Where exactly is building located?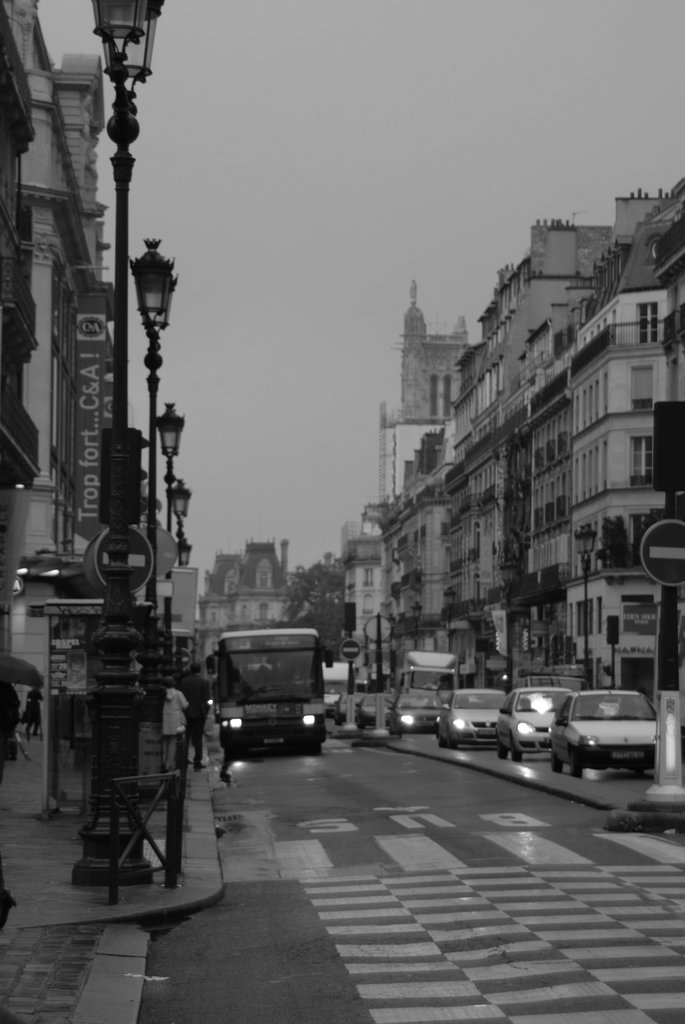
Its bounding box is select_region(345, 211, 677, 725).
